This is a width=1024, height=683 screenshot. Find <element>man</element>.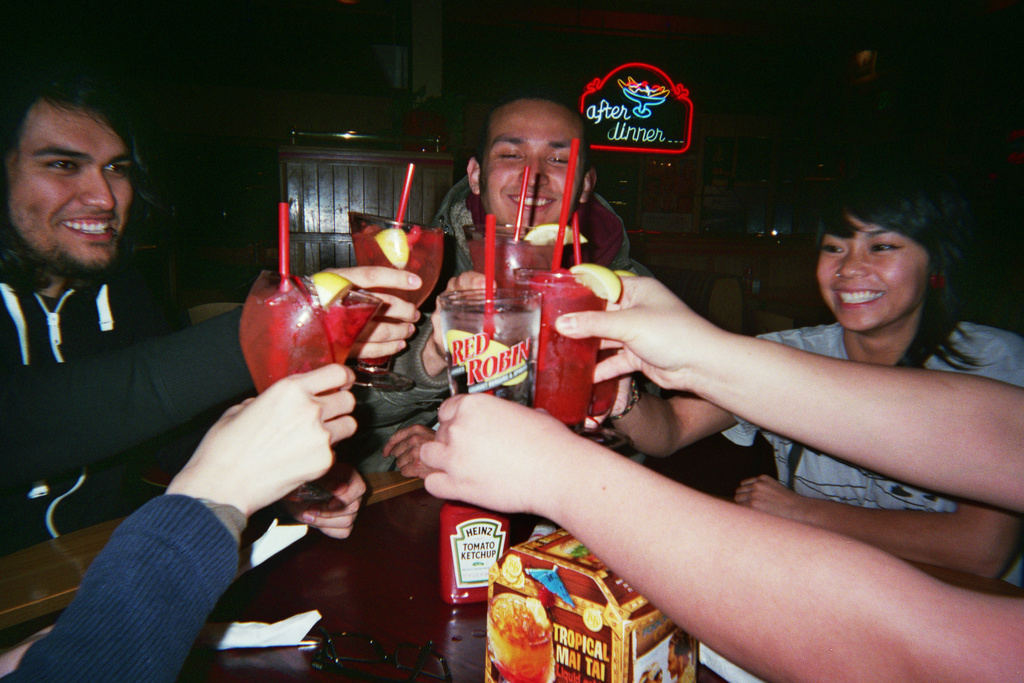
Bounding box: x1=339, y1=92, x2=674, y2=483.
